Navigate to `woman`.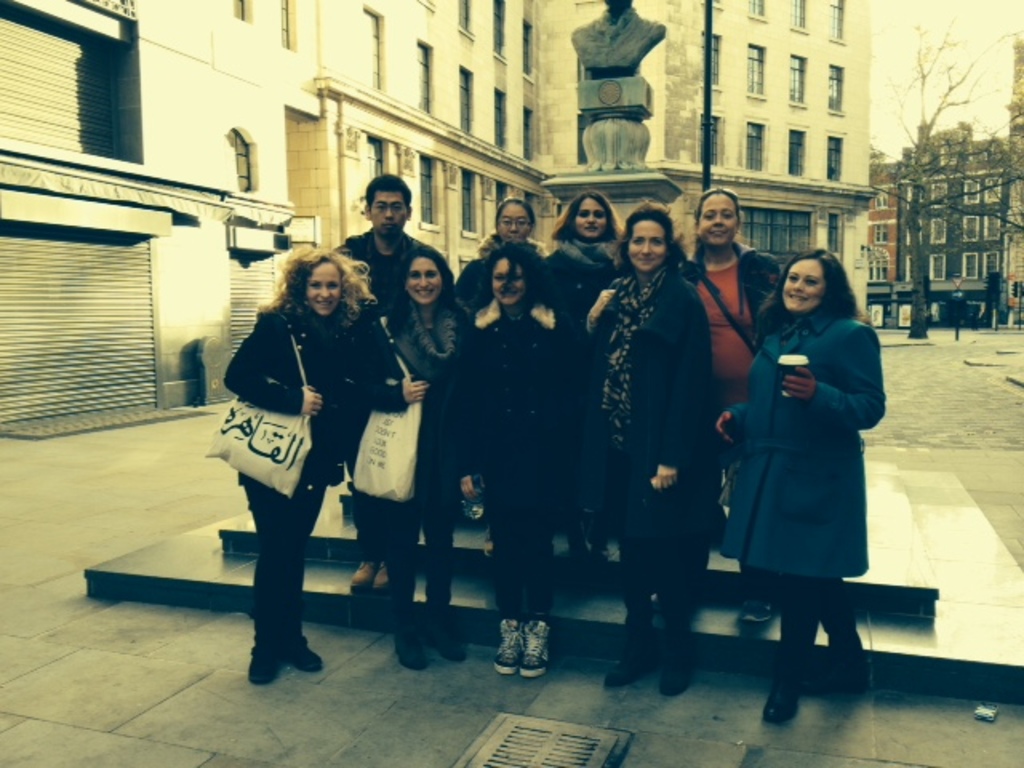
Navigation target: region(675, 184, 782, 626).
